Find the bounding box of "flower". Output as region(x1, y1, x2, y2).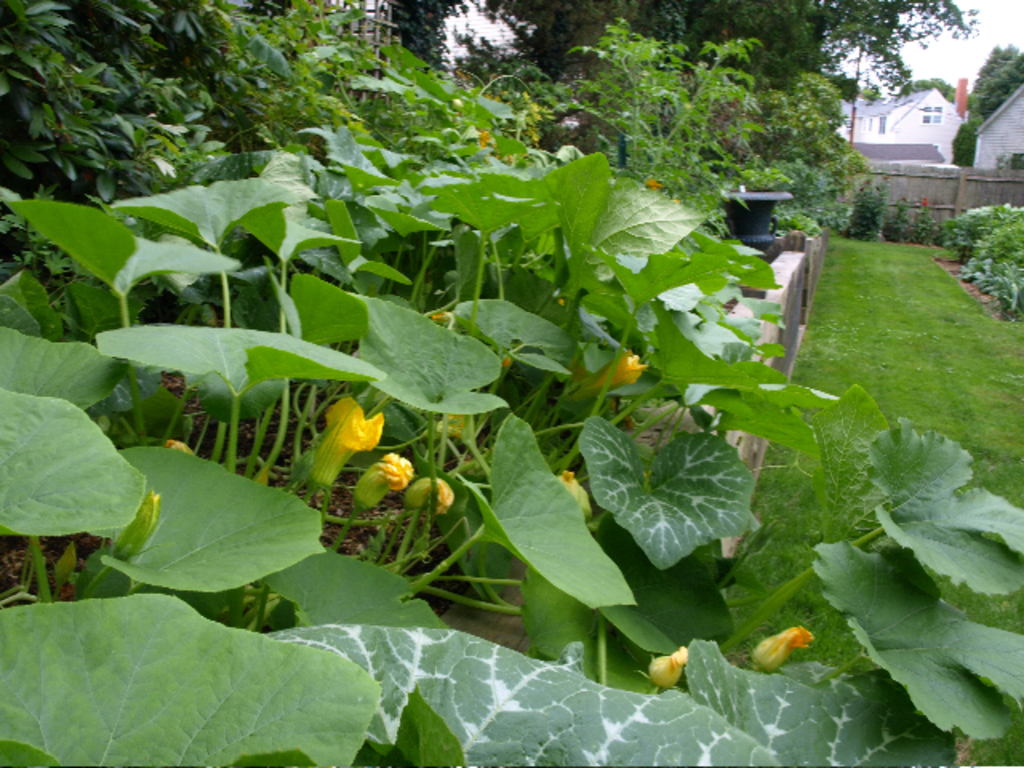
region(168, 442, 200, 459).
